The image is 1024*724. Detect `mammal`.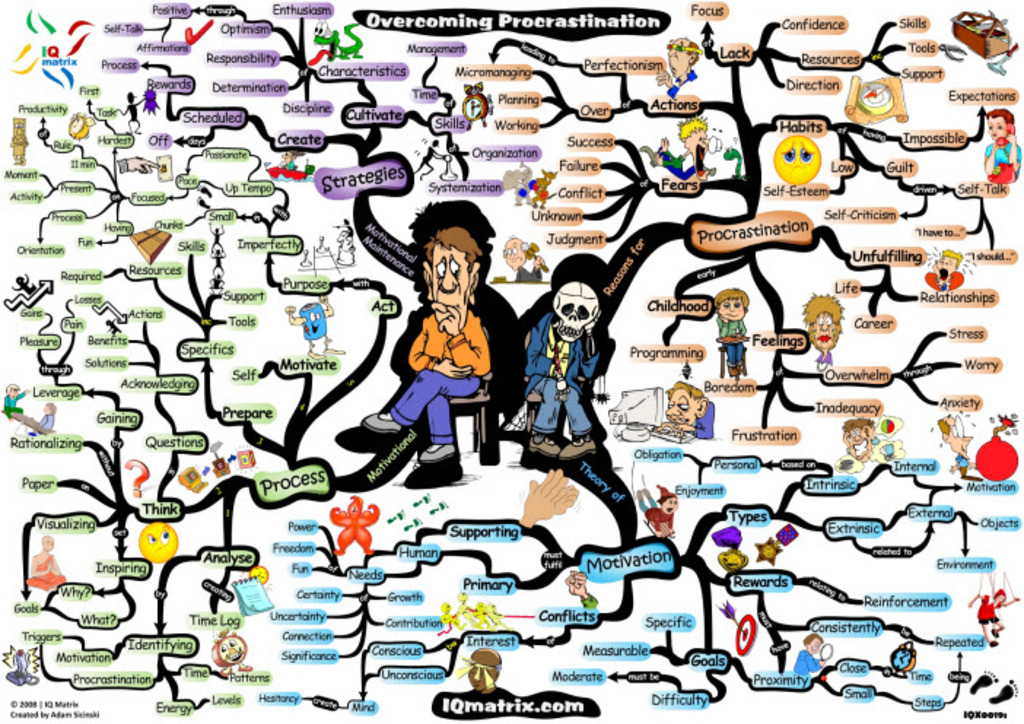
Detection: (left=470, top=600, right=494, bottom=632).
